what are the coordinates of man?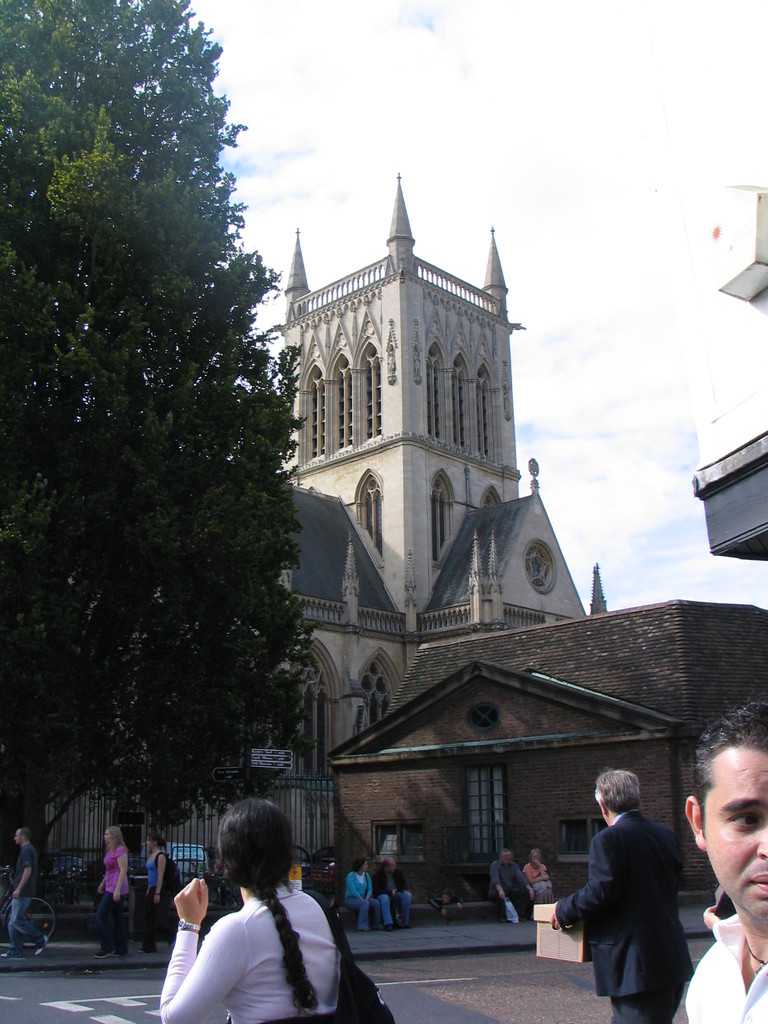
{"x1": 527, "y1": 792, "x2": 682, "y2": 1021}.
